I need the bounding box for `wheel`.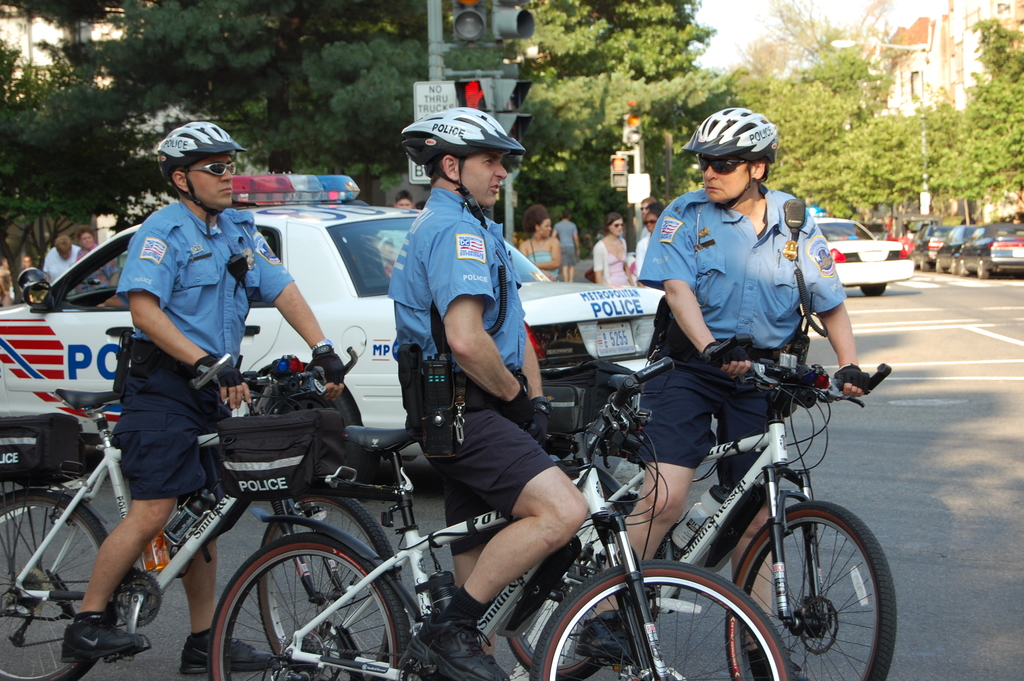
Here it is: BBox(934, 255, 941, 271).
